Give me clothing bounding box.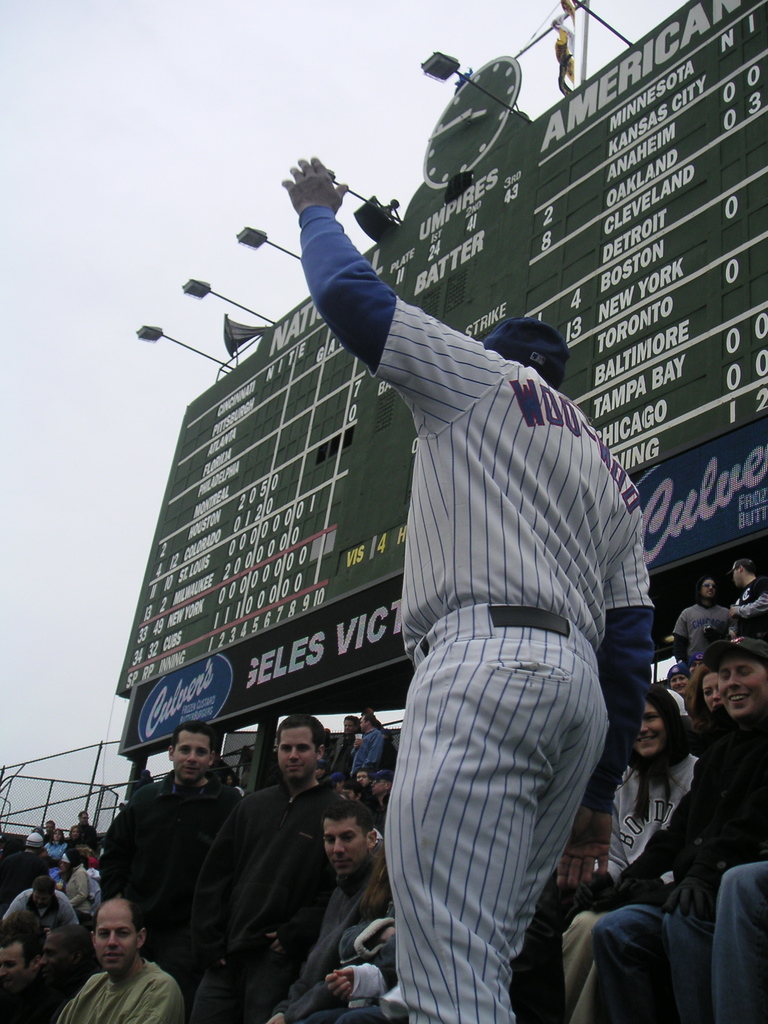
667 604 733 667.
